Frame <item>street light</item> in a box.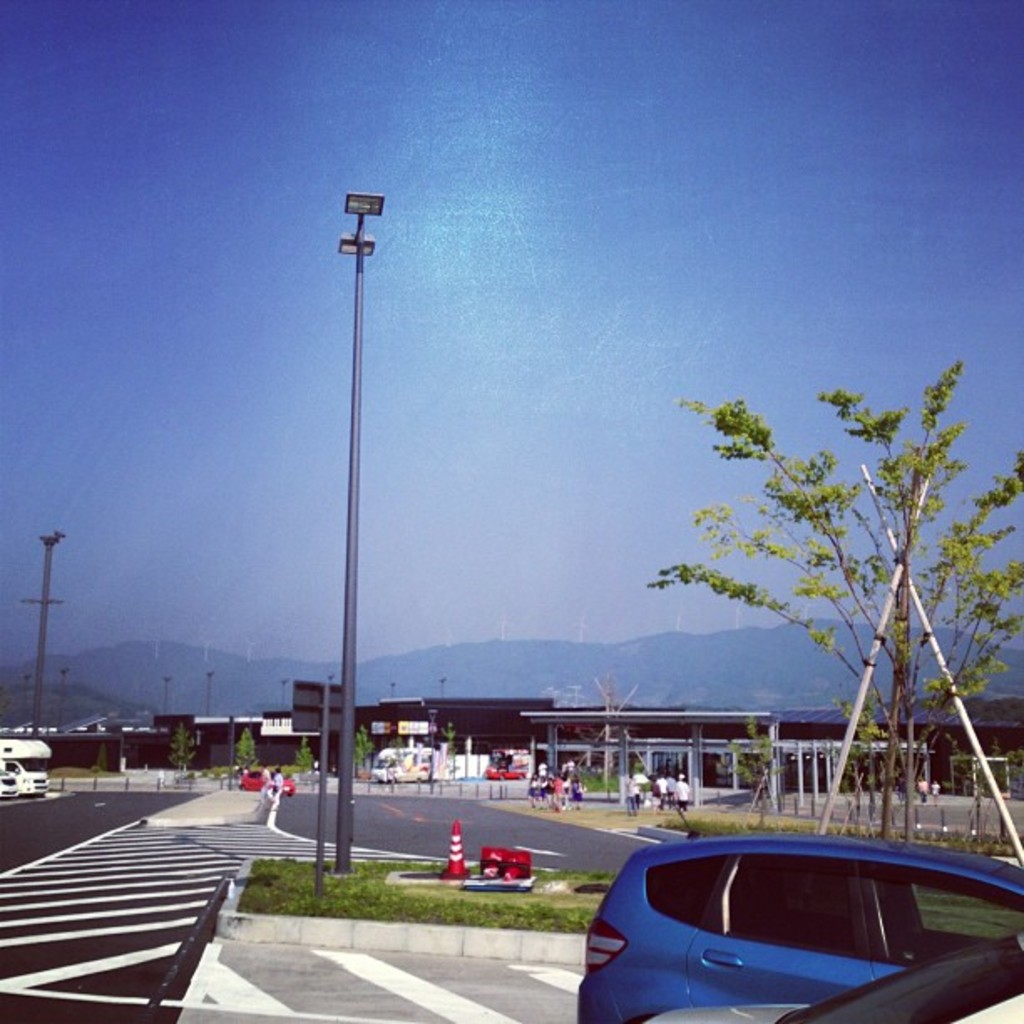
[left=22, top=668, right=33, bottom=738].
